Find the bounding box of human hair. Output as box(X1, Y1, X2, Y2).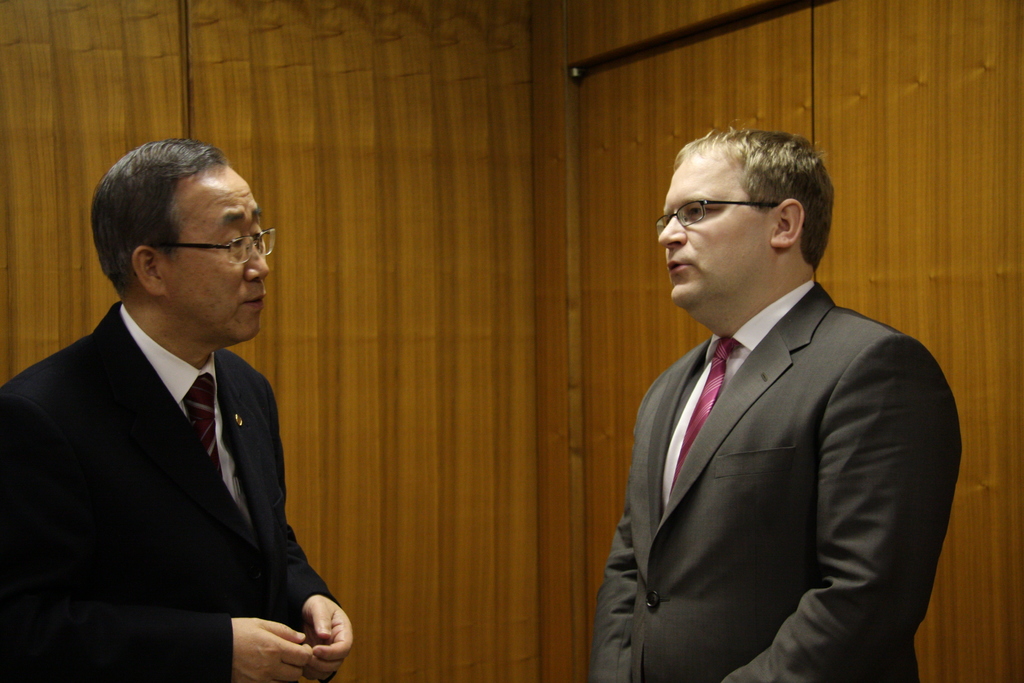
box(90, 136, 227, 290).
